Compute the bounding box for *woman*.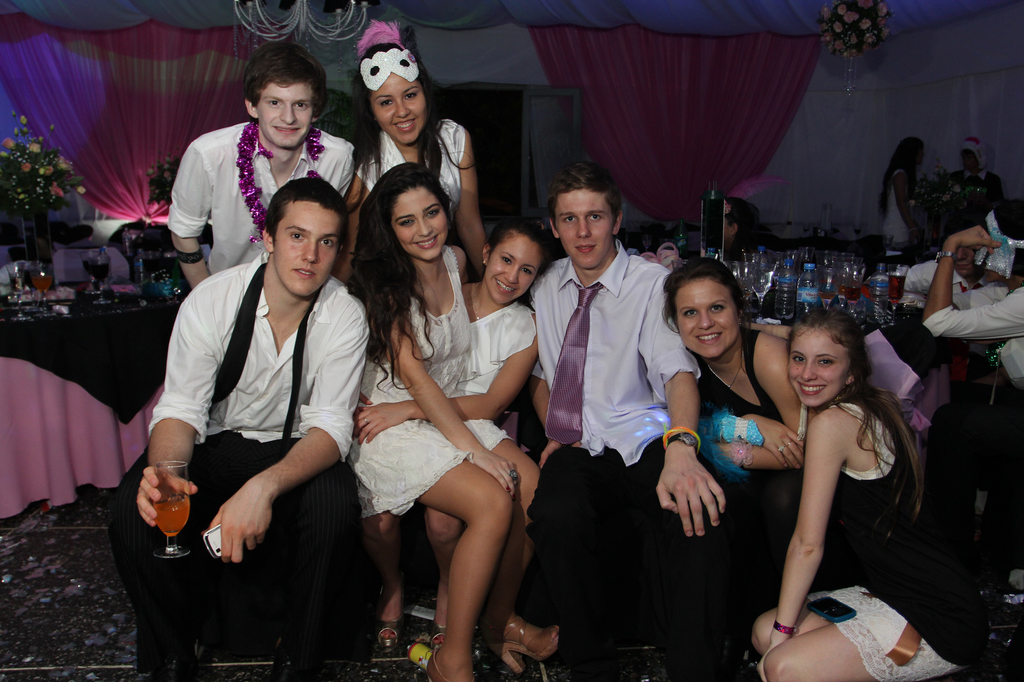
x1=922, y1=189, x2=1023, y2=583.
